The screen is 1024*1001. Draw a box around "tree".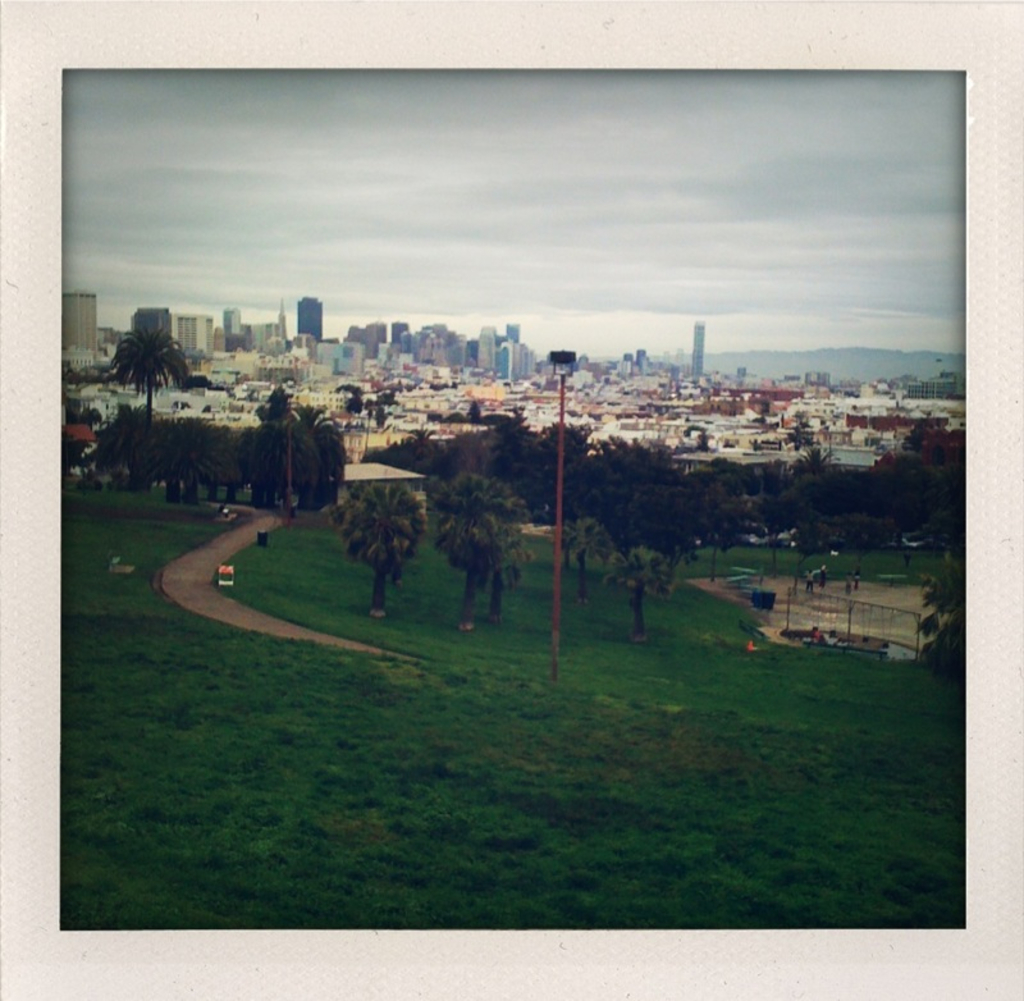
{"x1": 608, "y1": 539, "x2": 680, "y2": 641}.
